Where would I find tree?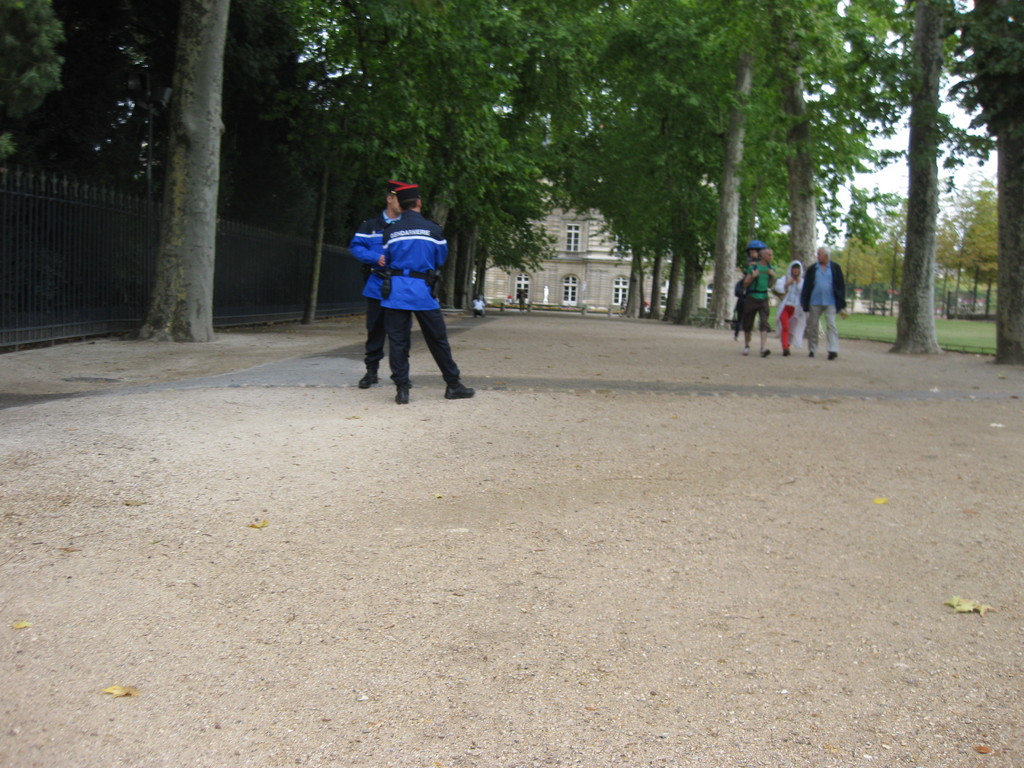
At <box>840,178,893,302</box>.
